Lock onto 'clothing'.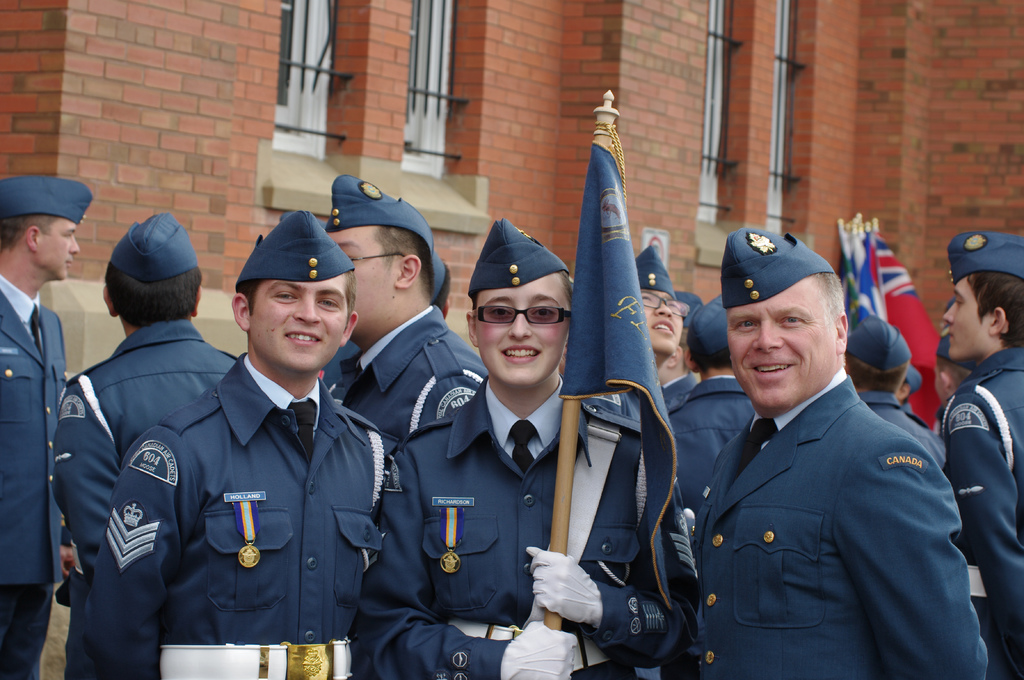
Locked: {"left": 456, "top": 217, "right": 566, "bottom": 302}.
